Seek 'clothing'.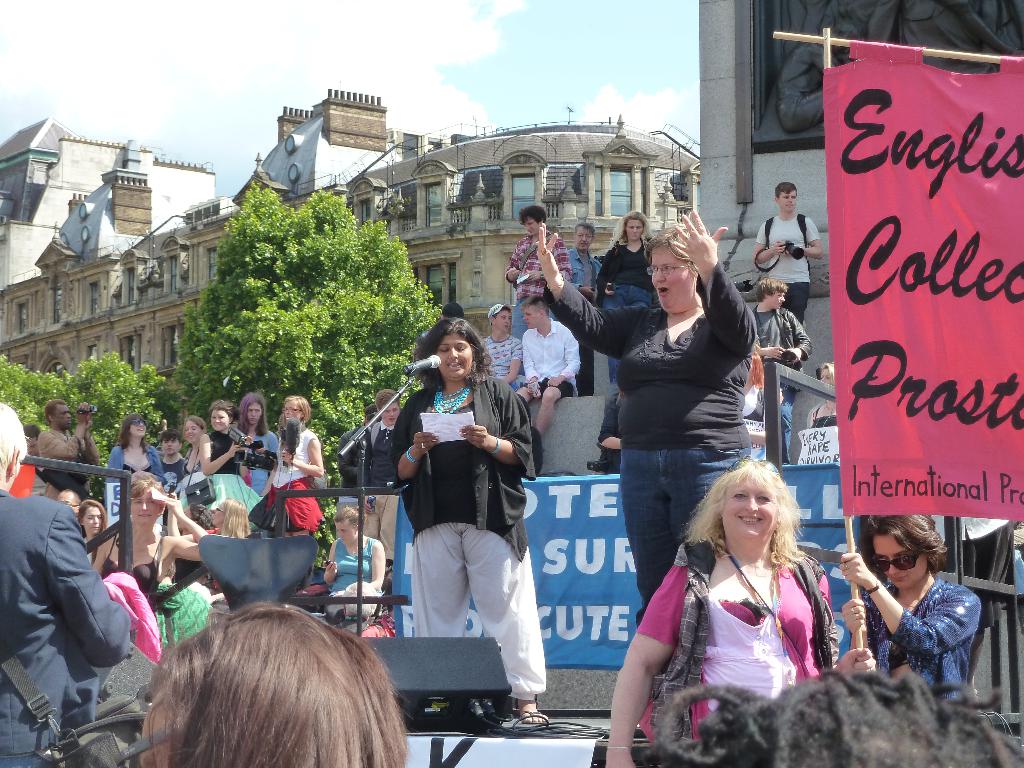
<bbox>509, 252, 599, 399</bbox>.
